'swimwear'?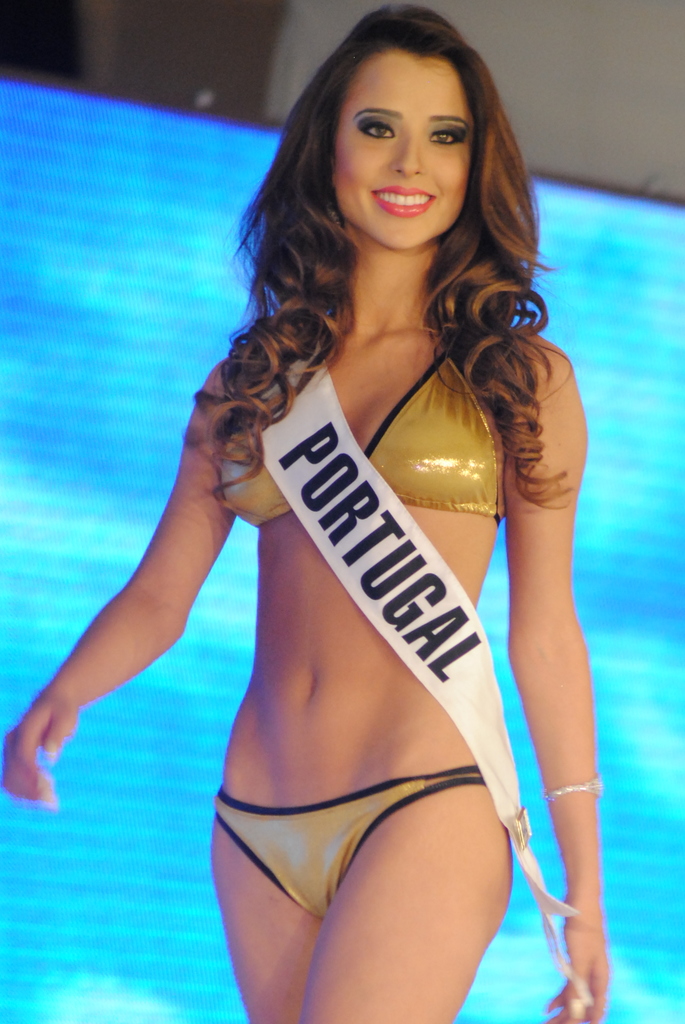
210/767/490/920
